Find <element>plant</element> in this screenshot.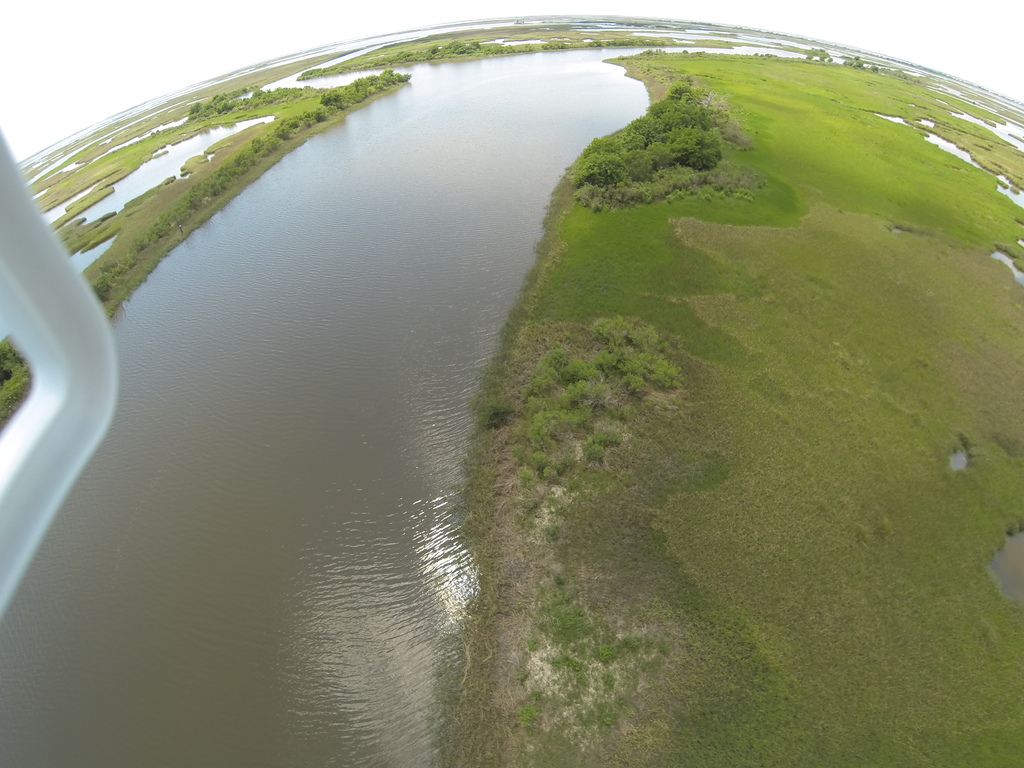
The bounding box for <element>plant</element> is <bbox>558, 63, 731, 209</bbox>.
